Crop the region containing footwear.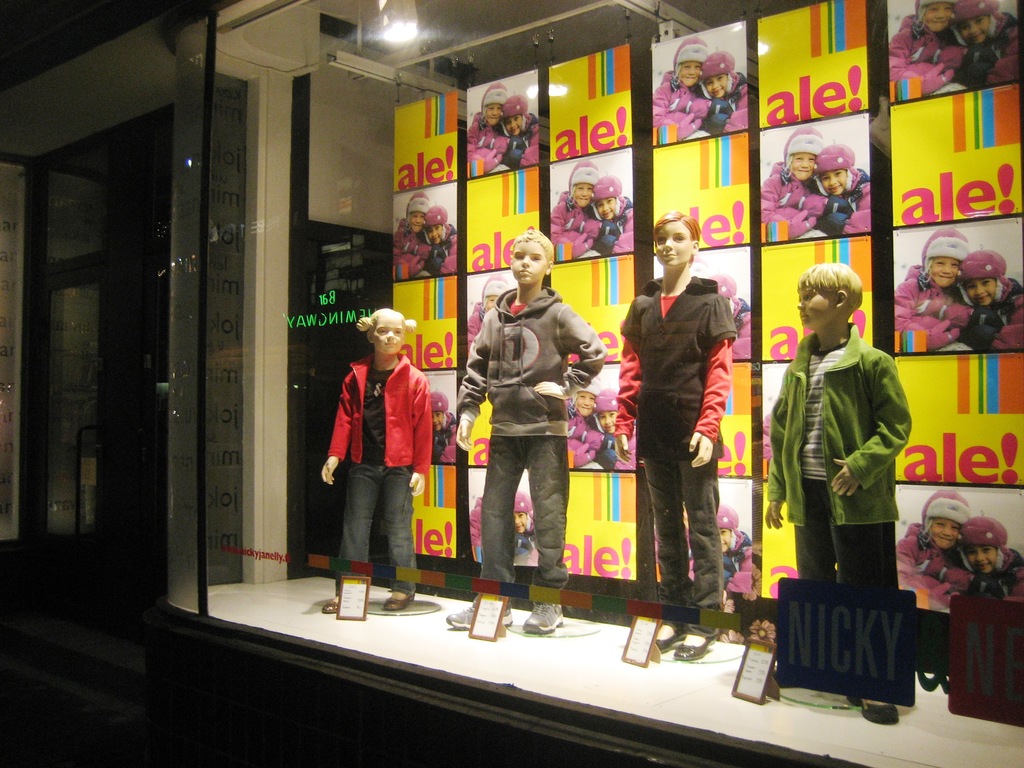
Crop region: Rect(670, 628, 714, 661).
